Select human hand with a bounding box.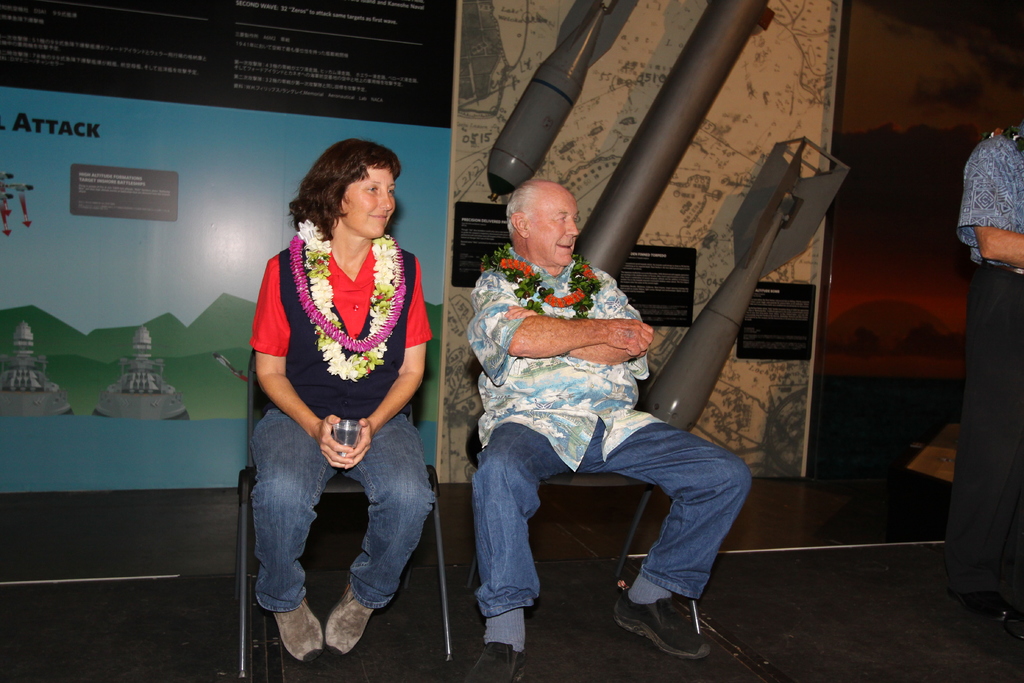
316:415:353:466.
